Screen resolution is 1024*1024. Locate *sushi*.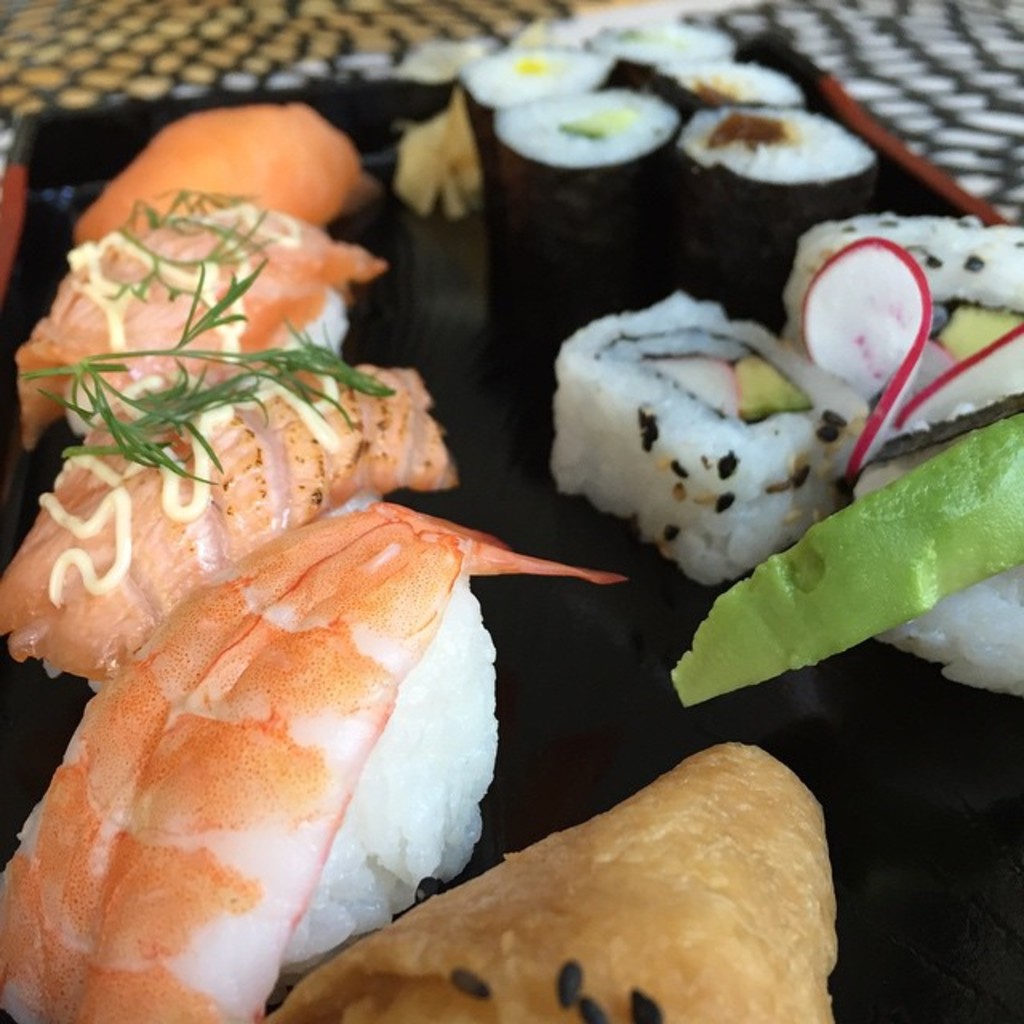
0 507 622 1022.
